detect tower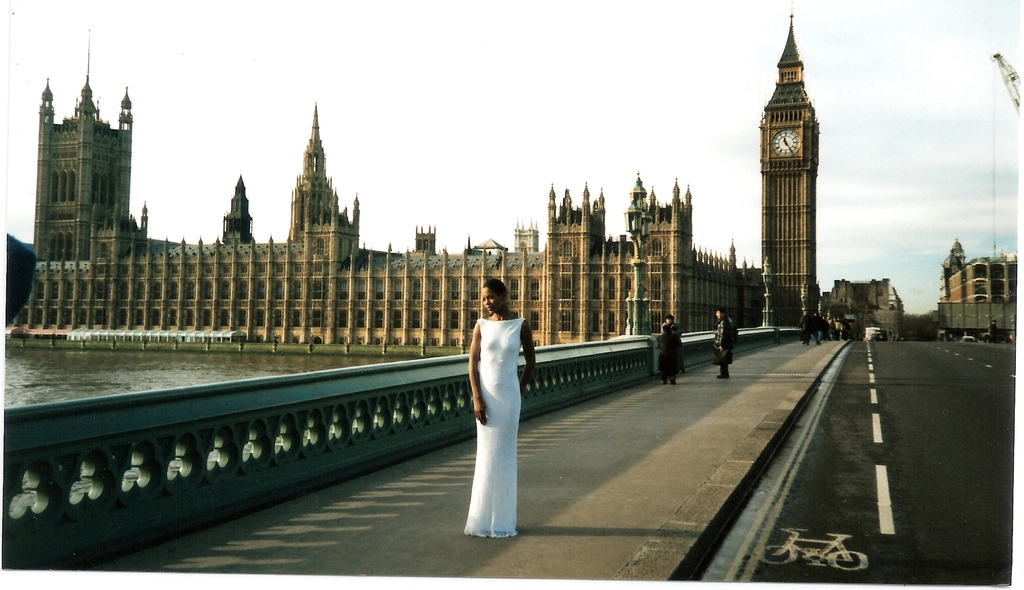
bbox=(514, 216, 538, 250)
